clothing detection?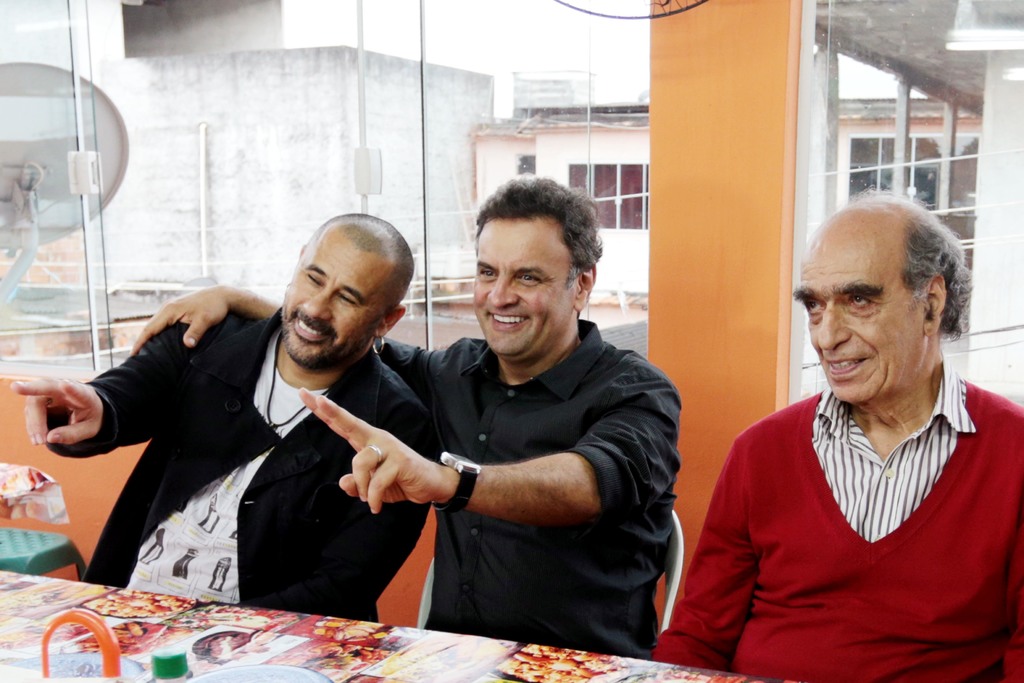
BBox(371, 331, 683, 659)
